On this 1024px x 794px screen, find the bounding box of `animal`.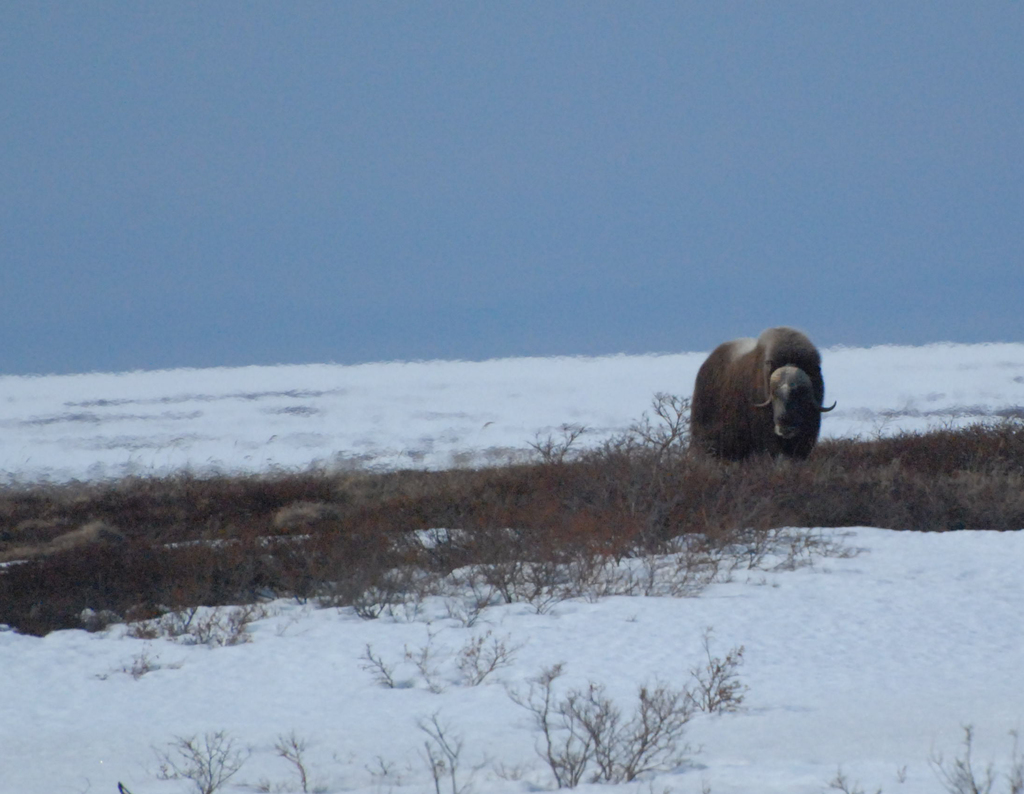
Bounding box: [685,327,836,461].
